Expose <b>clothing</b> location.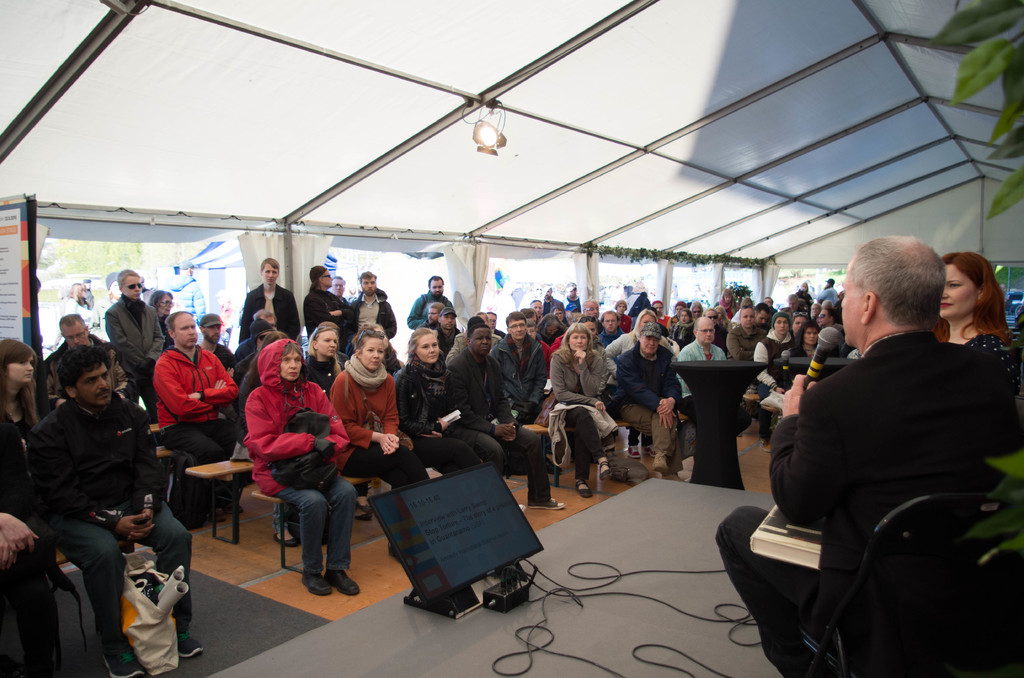
Exposed at box=[607, 330, 670, 371].
